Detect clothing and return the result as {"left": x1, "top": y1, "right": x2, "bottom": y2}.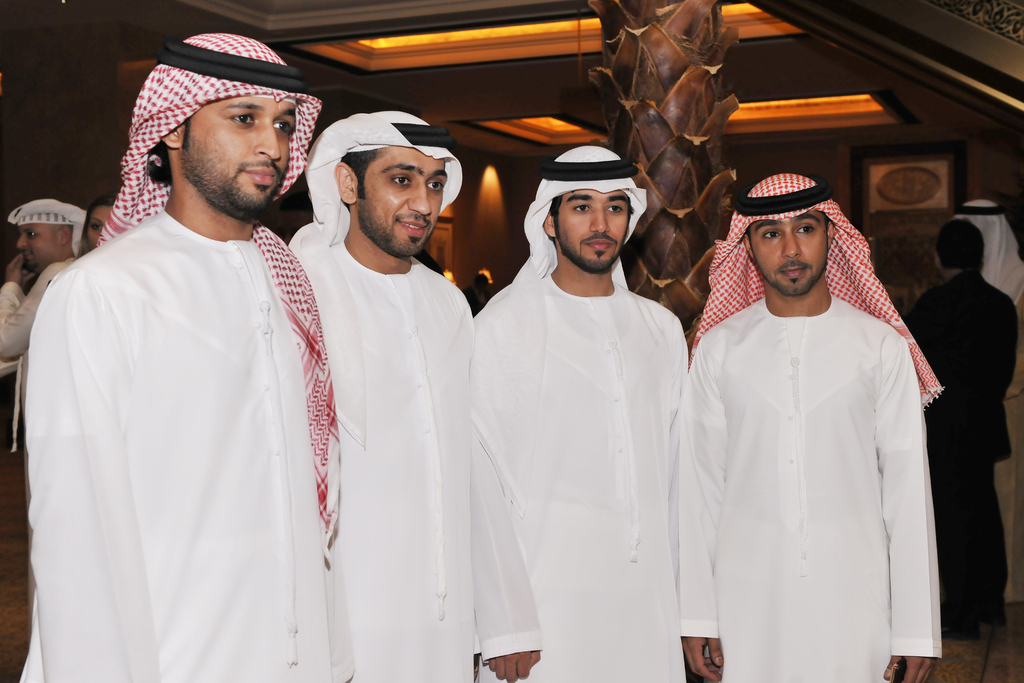
{"left": 904, "top": 270, "right": 1011, "bottom": 607}.
